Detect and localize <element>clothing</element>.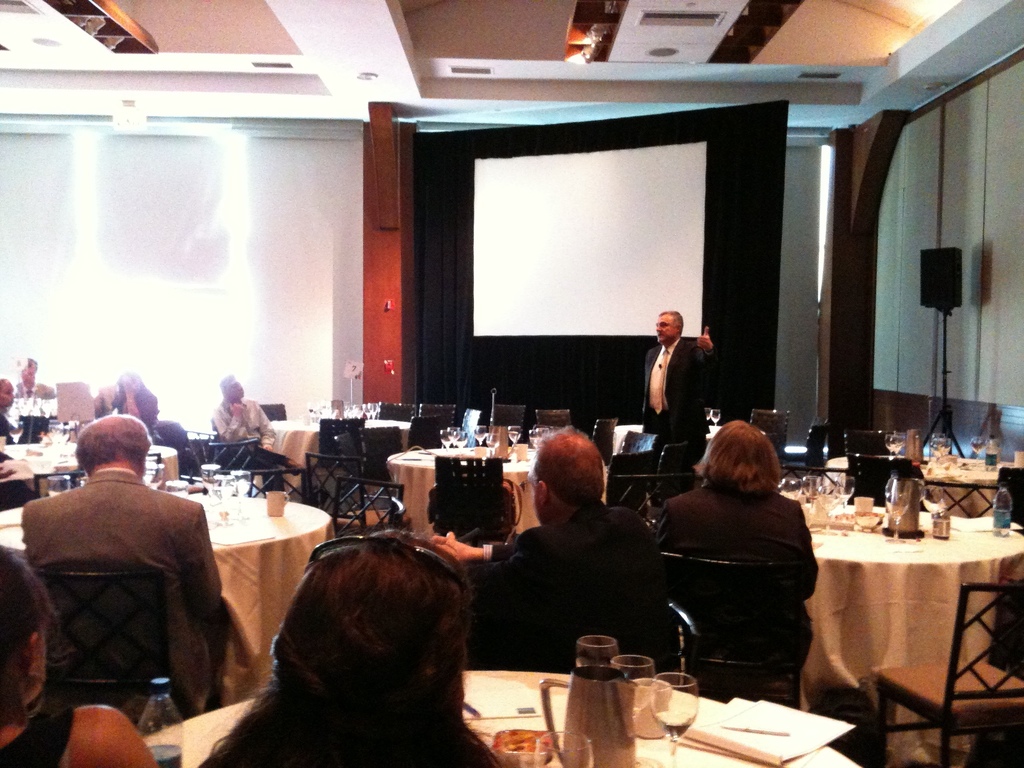
Localized at rect(209, 399, 269, 441).
